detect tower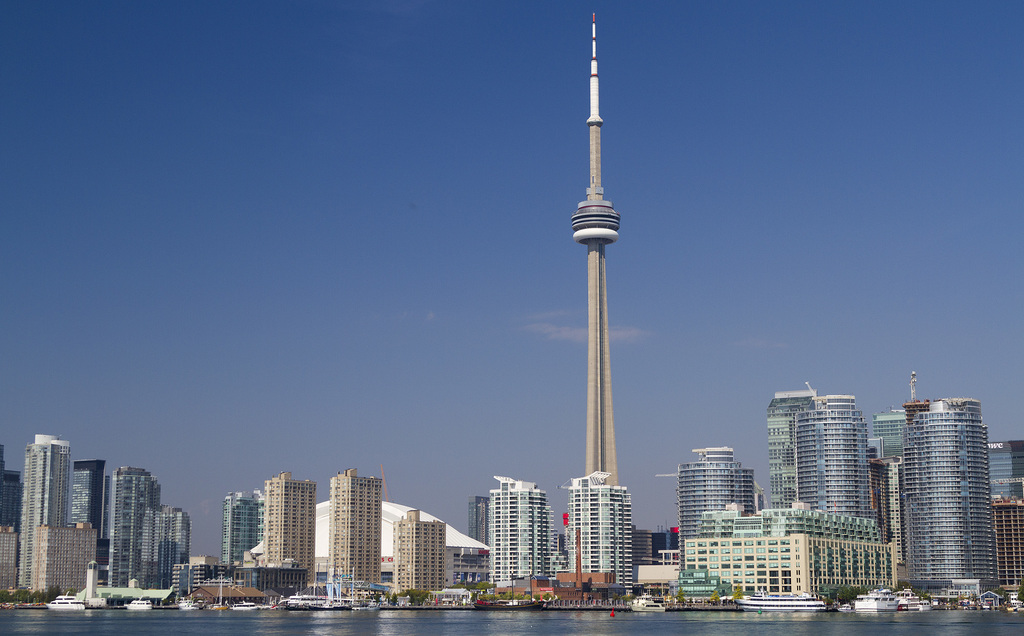
crop(461, 468, 564, 594)
